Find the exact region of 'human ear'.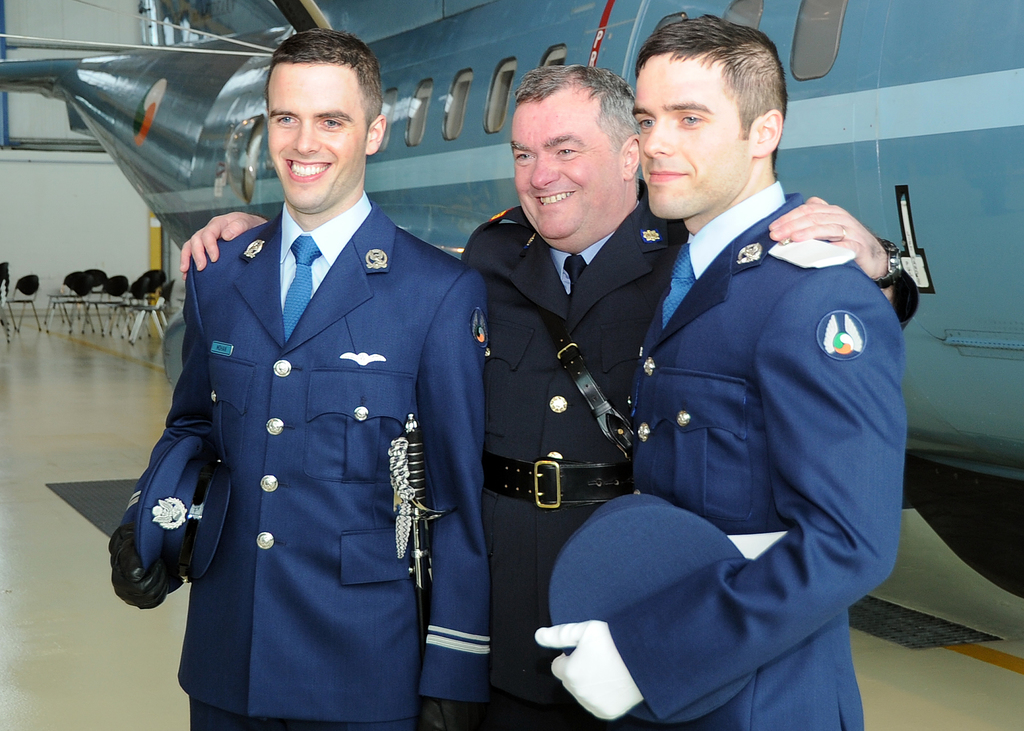
Exact region: <region>367, 118, 384, 154</region>.
